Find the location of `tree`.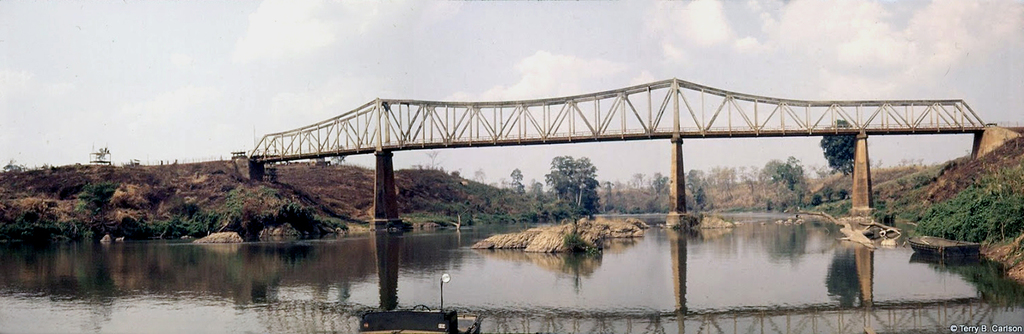
Location: pyautogui.locateOnScreen(760, 151, 810, 221).
